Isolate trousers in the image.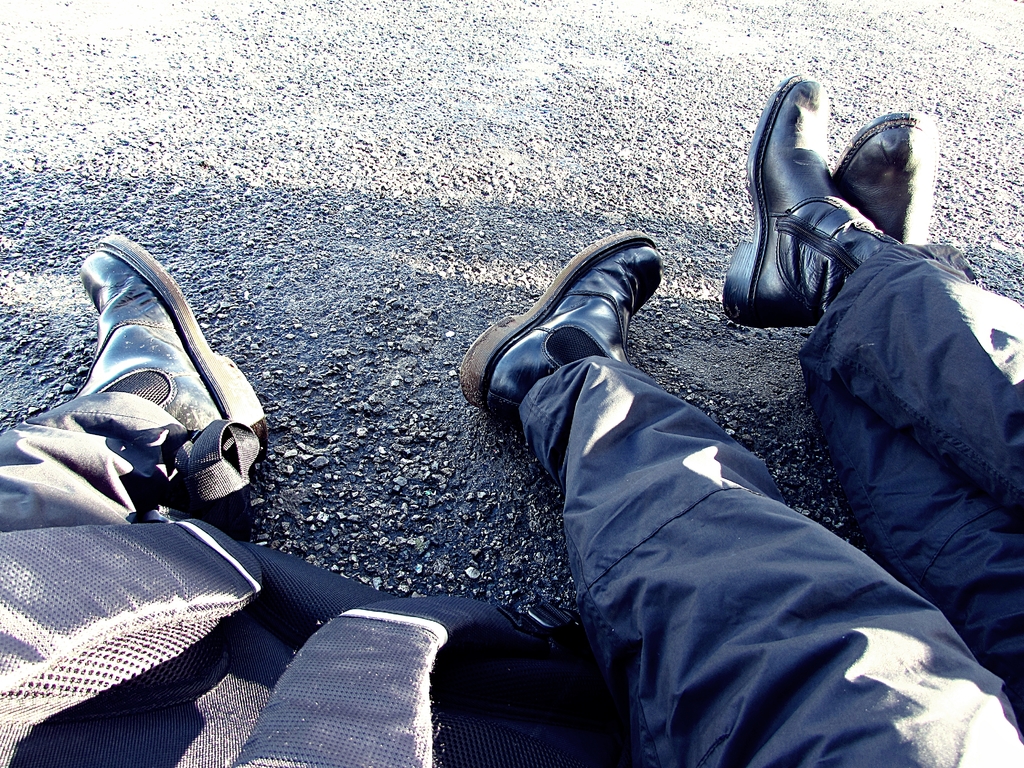
Isolated region: 797 239 1023 705.
